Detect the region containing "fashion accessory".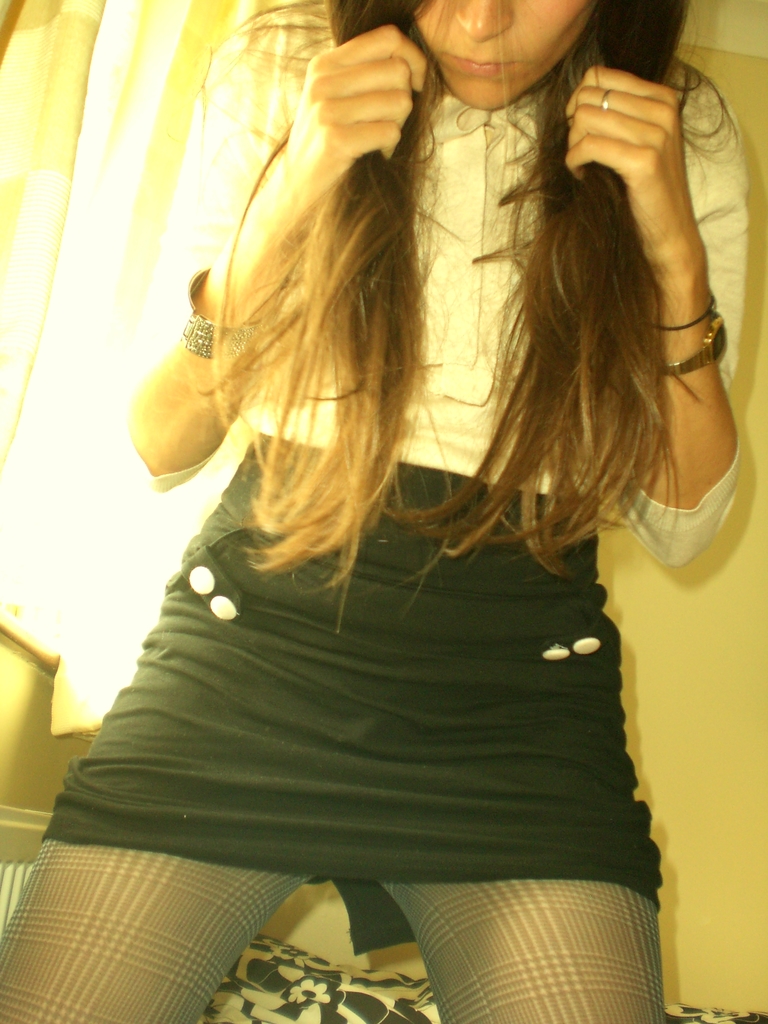
[668, 314, 740, 369].
